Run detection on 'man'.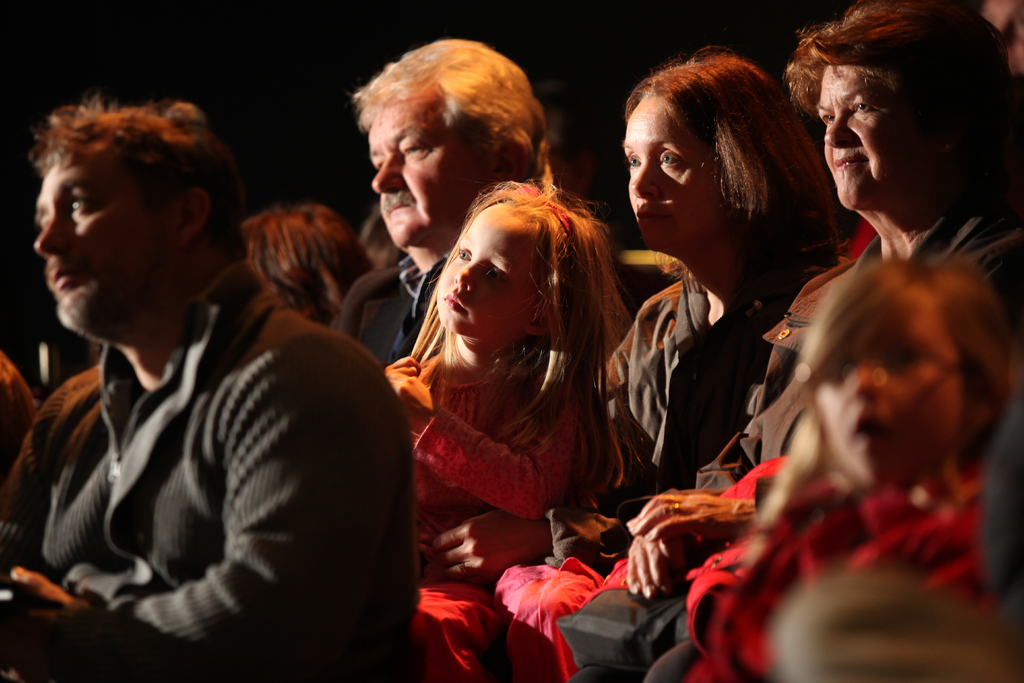
Result: (left=9, top=88, right=428, bottom=665).
